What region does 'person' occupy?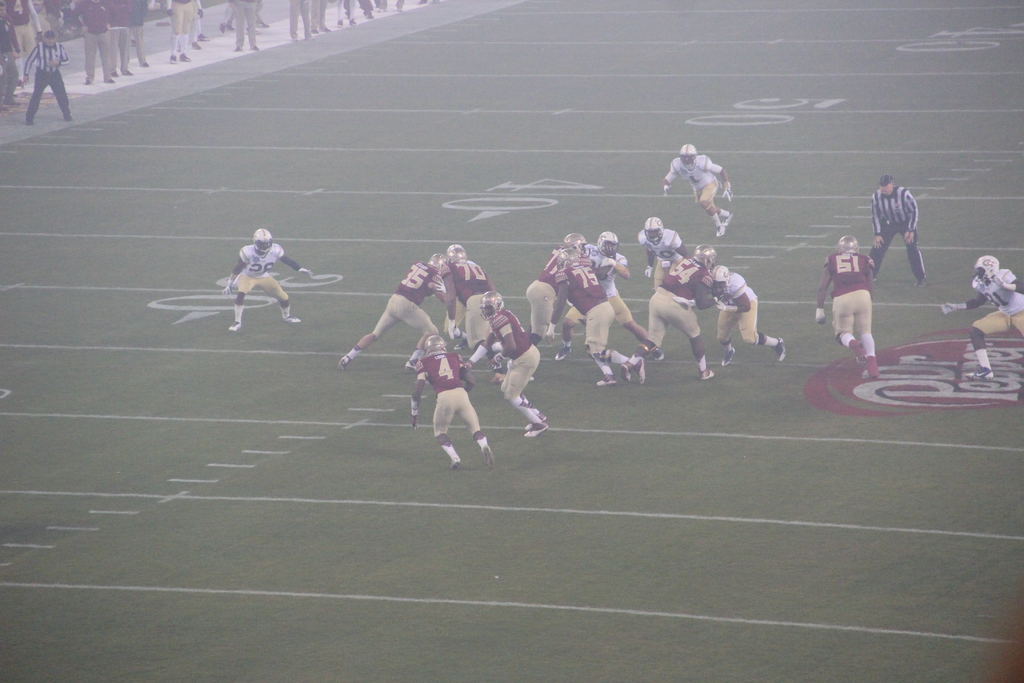
<region>813, 233, 877, 378</region>.
